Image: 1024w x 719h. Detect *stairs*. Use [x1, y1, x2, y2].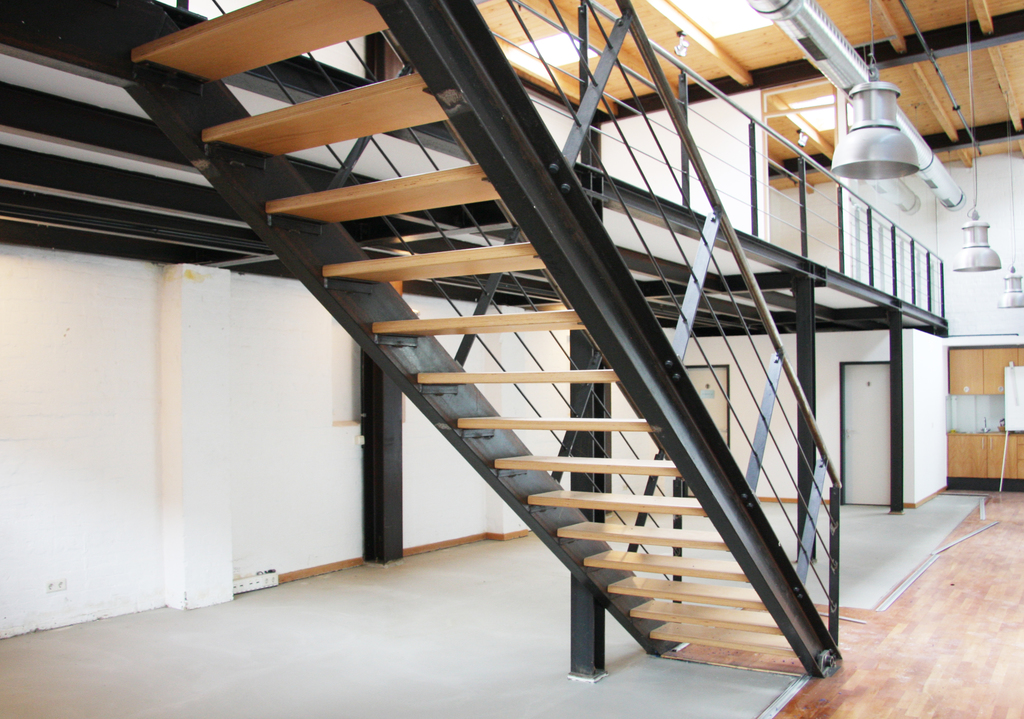
[113, 0, 796, 656].
